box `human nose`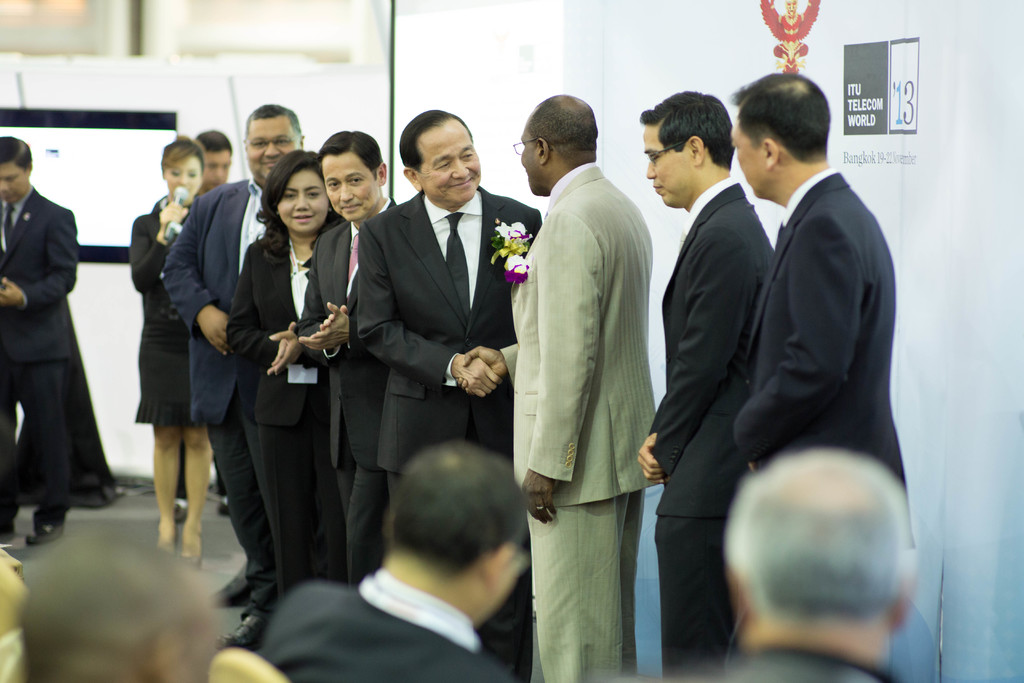
BBox(294, 198, 309, 212)
